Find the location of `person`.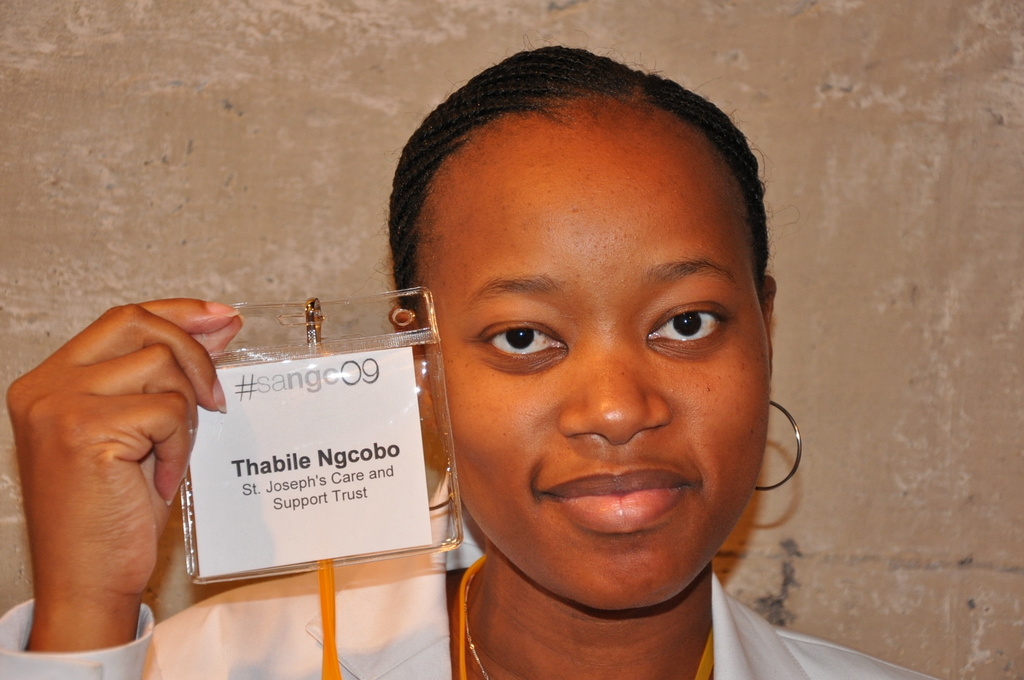
Location: (0, 40, 942, 679).
